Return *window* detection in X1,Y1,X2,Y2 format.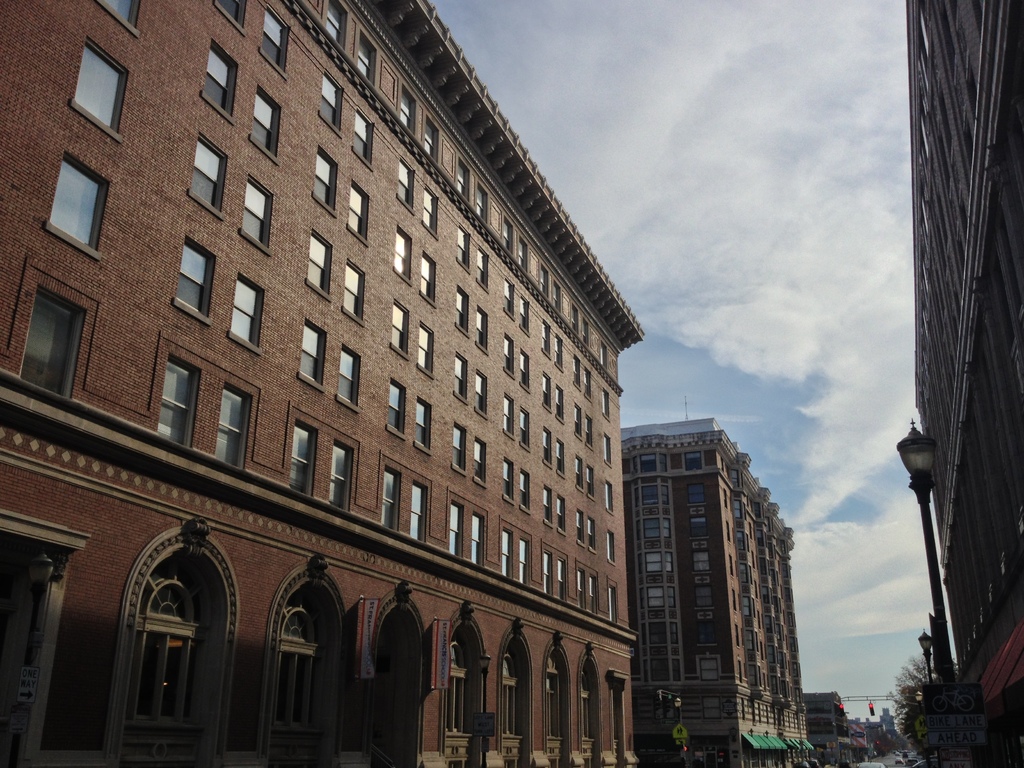
554,335,564,371.
